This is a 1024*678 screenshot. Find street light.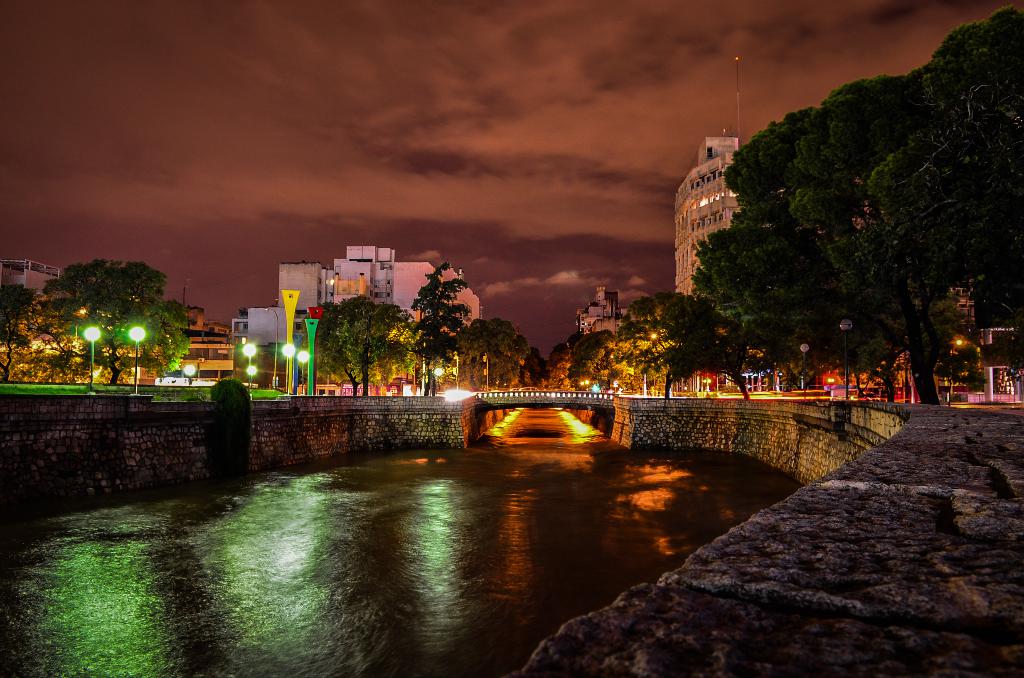
Bounding box: 129 327 144 389.
